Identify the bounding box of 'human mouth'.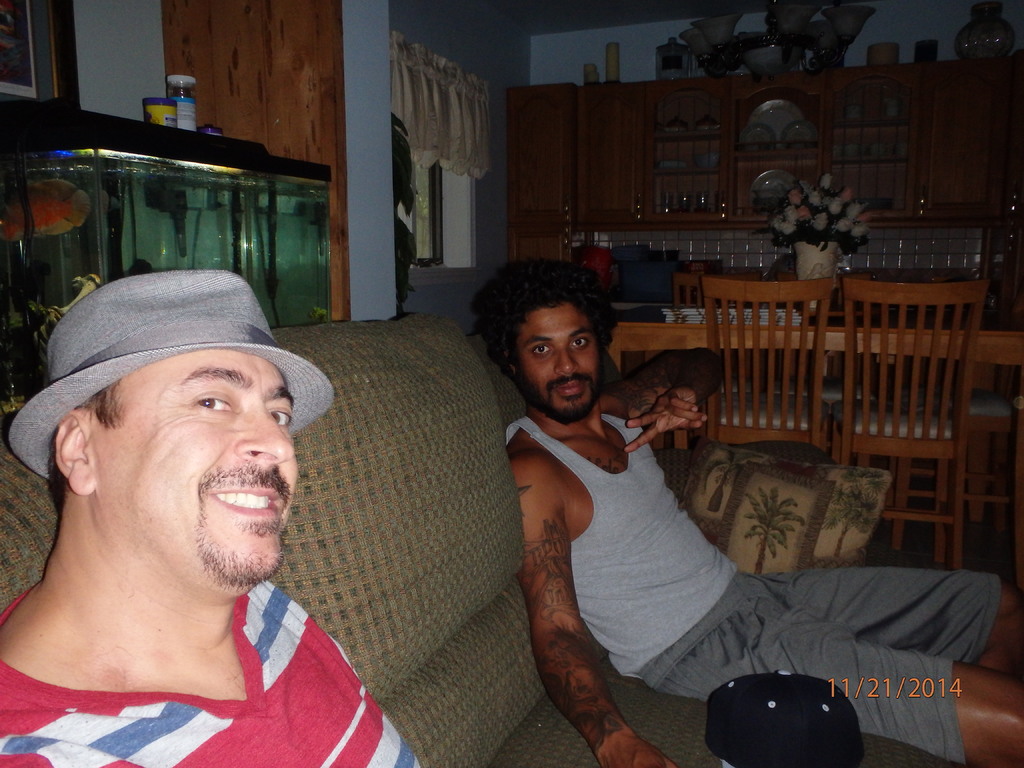
554/378/583/393.
